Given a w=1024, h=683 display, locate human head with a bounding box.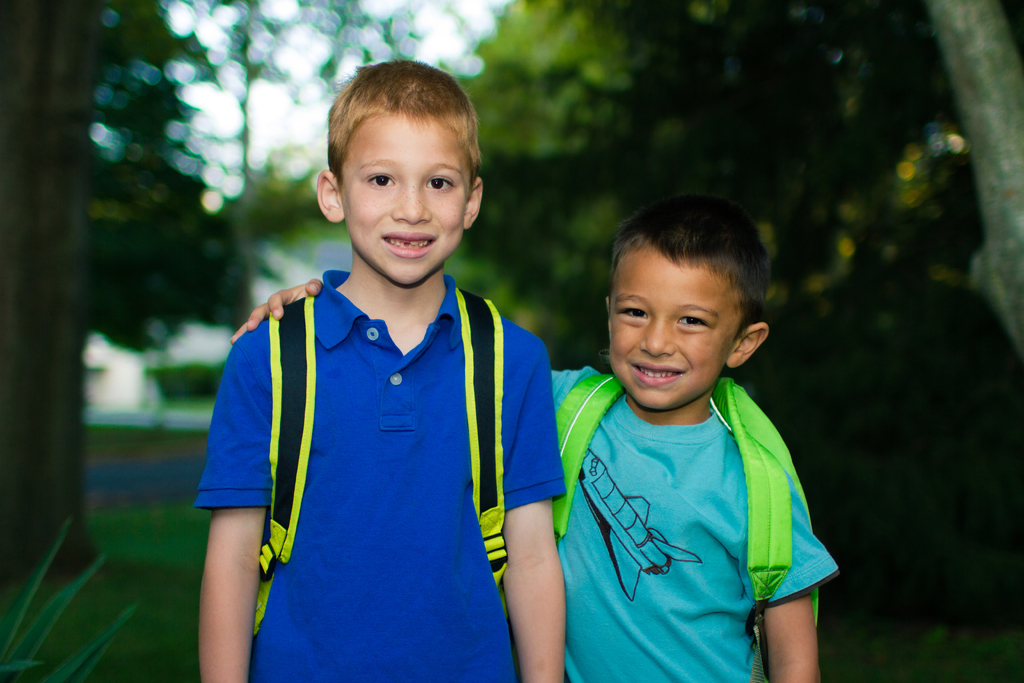
Located: Rect(314, 56, 481, 285).
